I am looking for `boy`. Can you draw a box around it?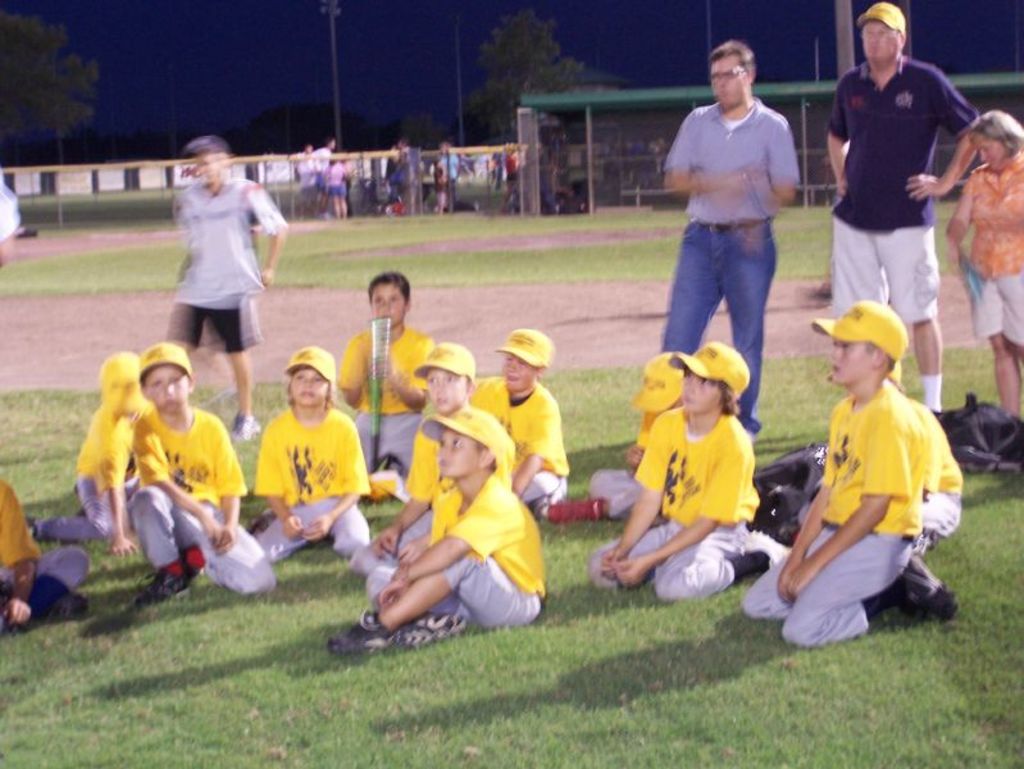
Sure, the bounding box is {"left": 133, "top": 341, "right": 274, "bottom": 604}.
